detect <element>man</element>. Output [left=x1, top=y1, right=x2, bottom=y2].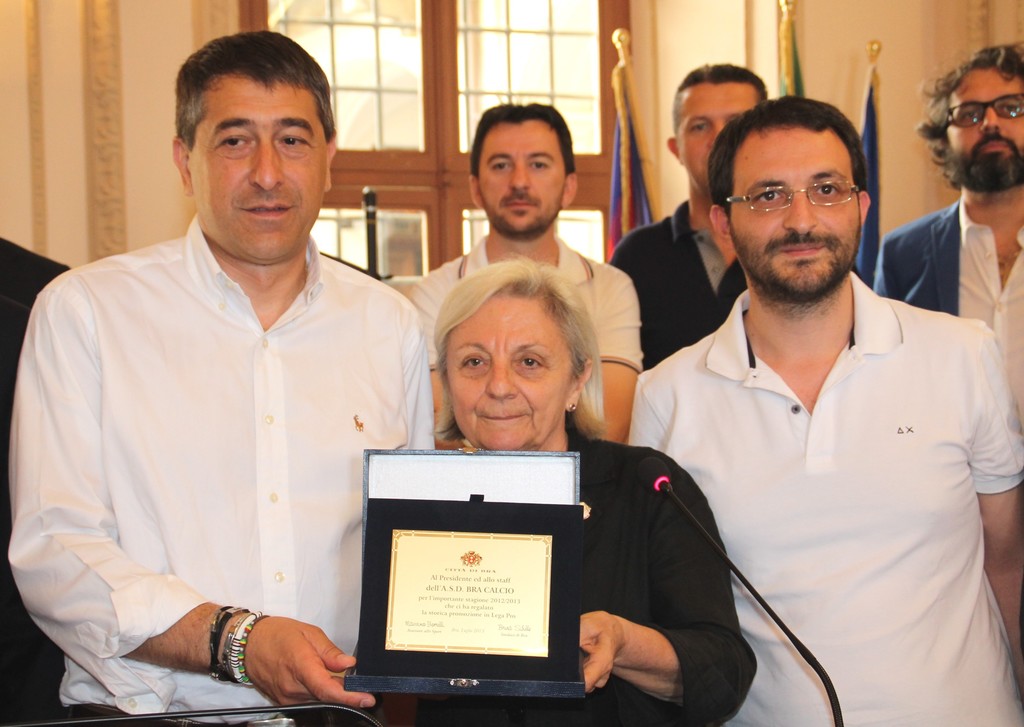
[left=610, top=58, right=775, bottom=384].
